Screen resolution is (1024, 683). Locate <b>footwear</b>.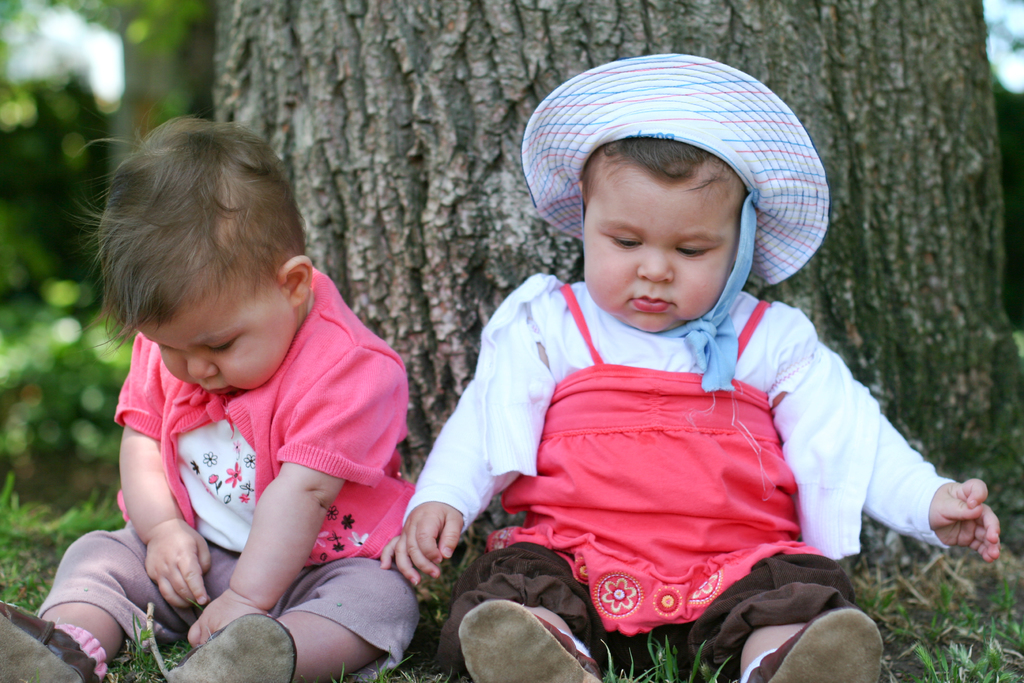
(0,596,108,682).
